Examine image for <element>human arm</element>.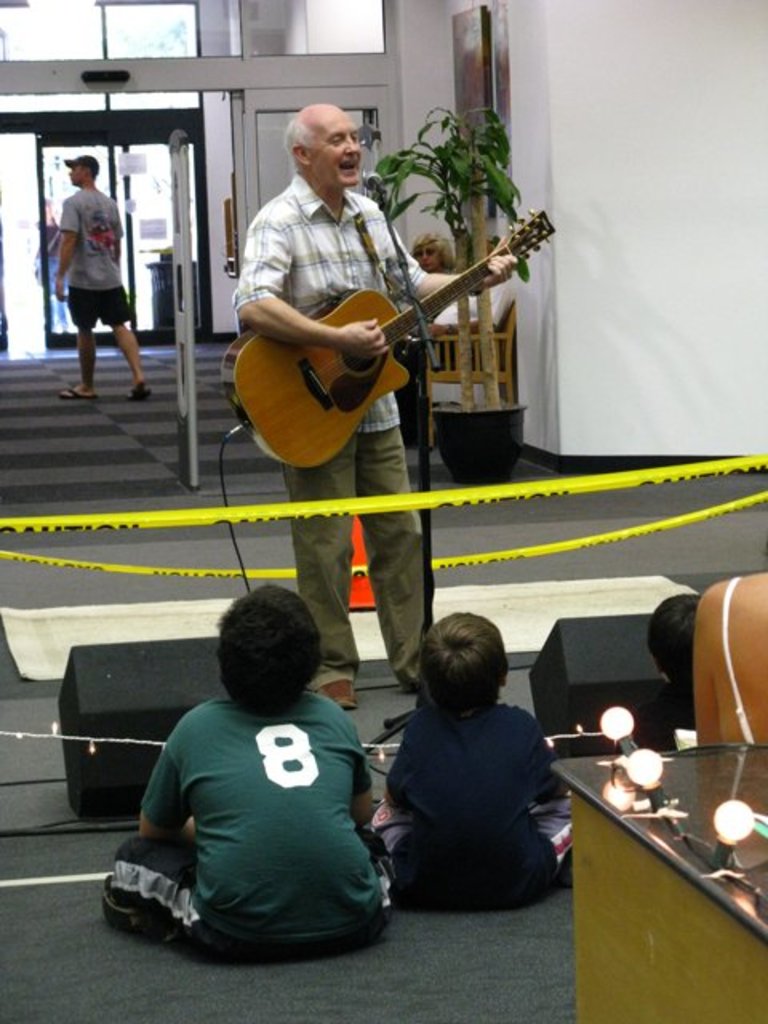
Examination result: (130,722,205,853).
